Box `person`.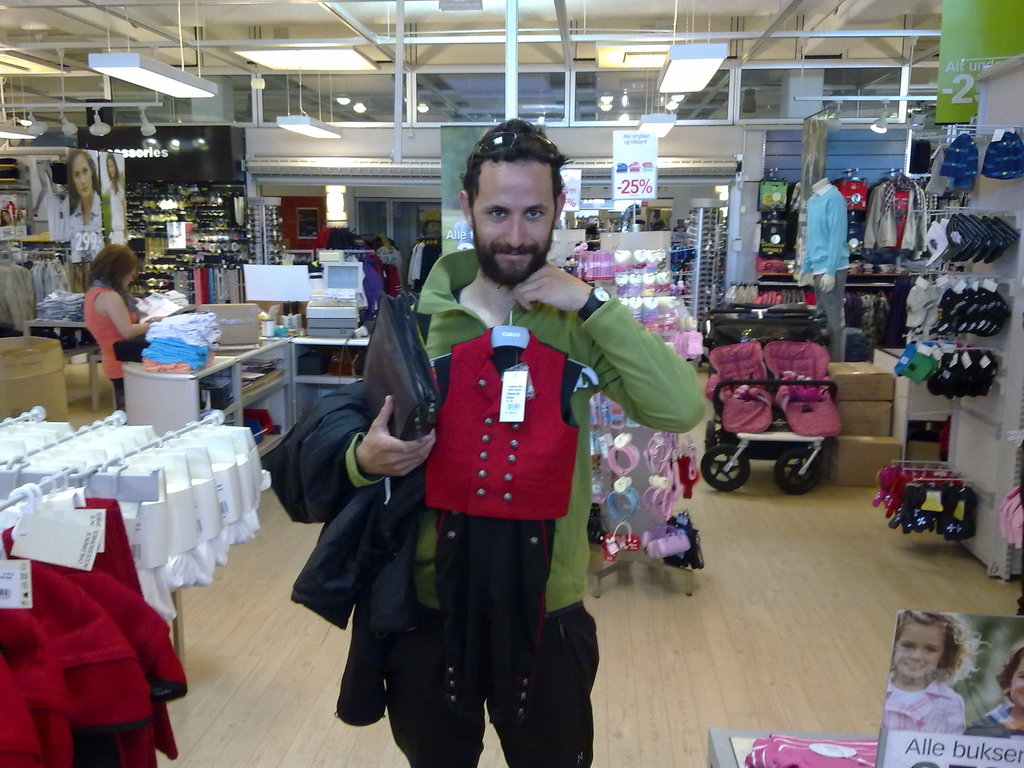
106 150 128 249.
